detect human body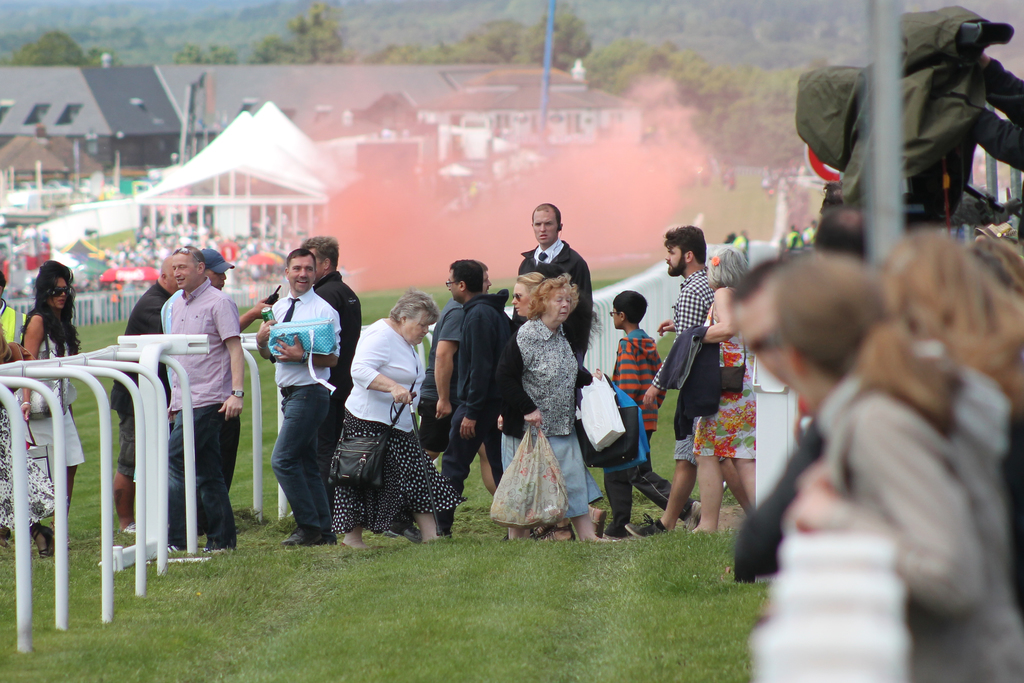
434,262,510,539
